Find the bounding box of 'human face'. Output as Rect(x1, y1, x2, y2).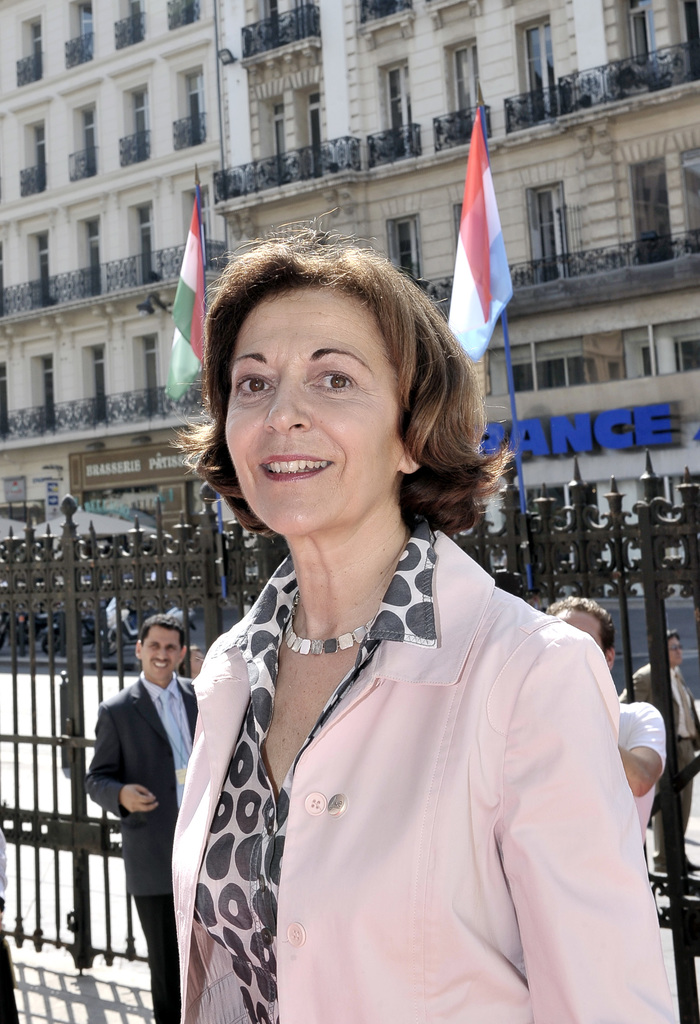
Rect(227, 292, 400, 540).
